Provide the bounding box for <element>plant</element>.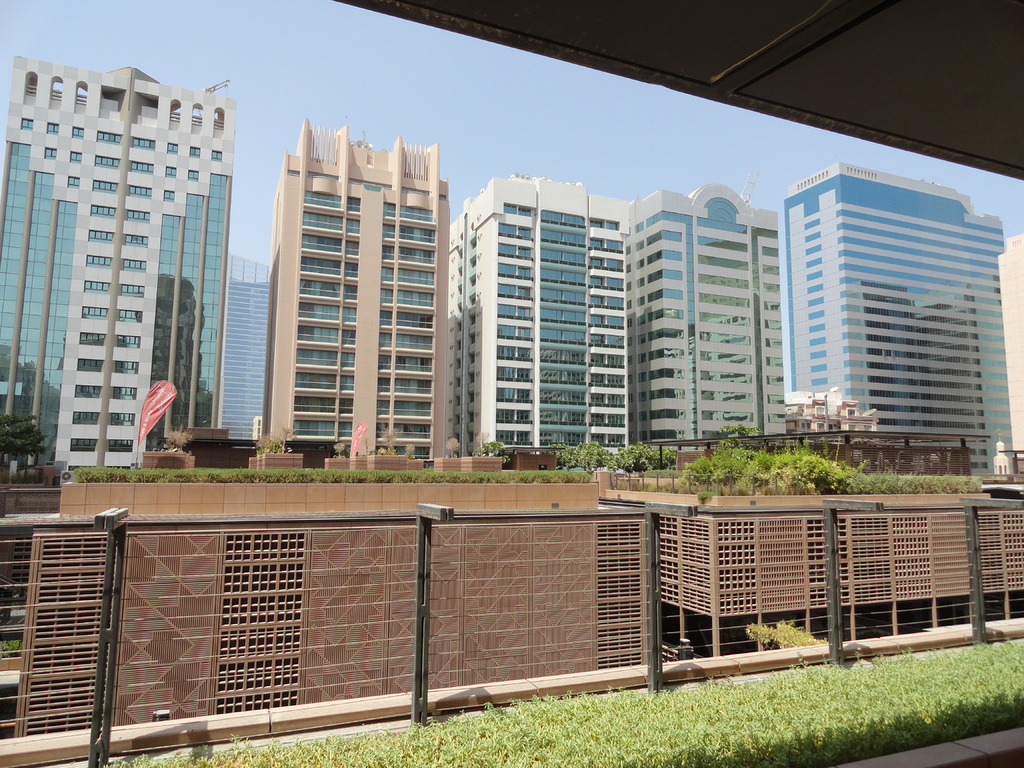
box(477, 439, 493, 464).
